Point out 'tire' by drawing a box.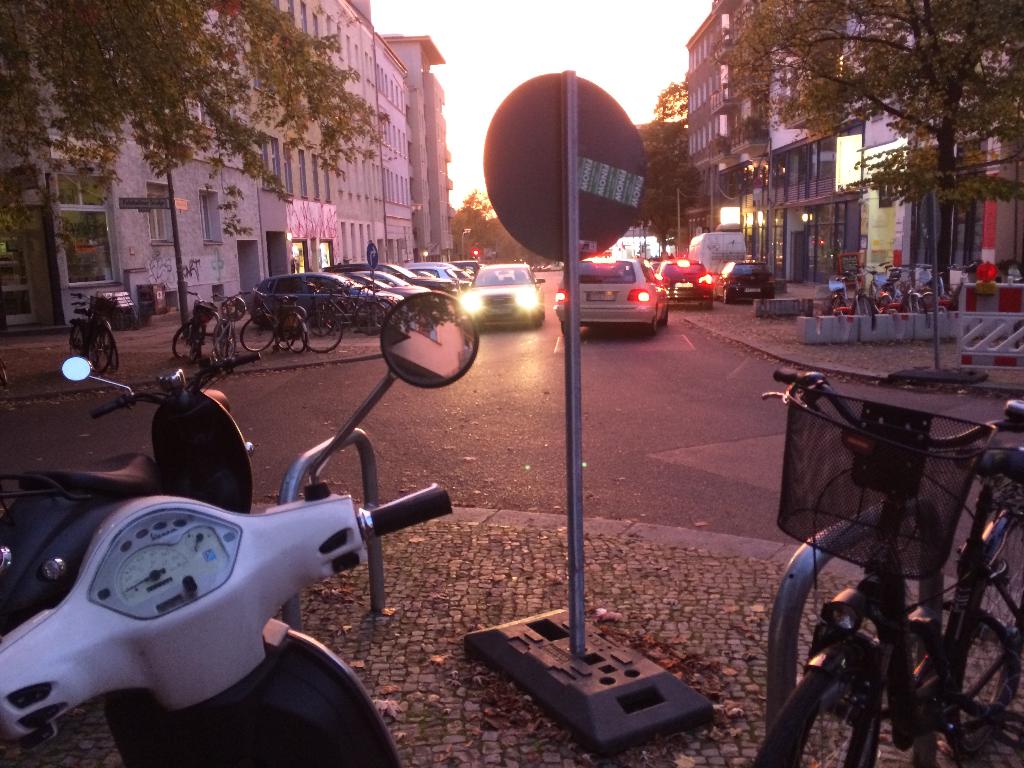
<region>723, 286, 735, 302</region>.
